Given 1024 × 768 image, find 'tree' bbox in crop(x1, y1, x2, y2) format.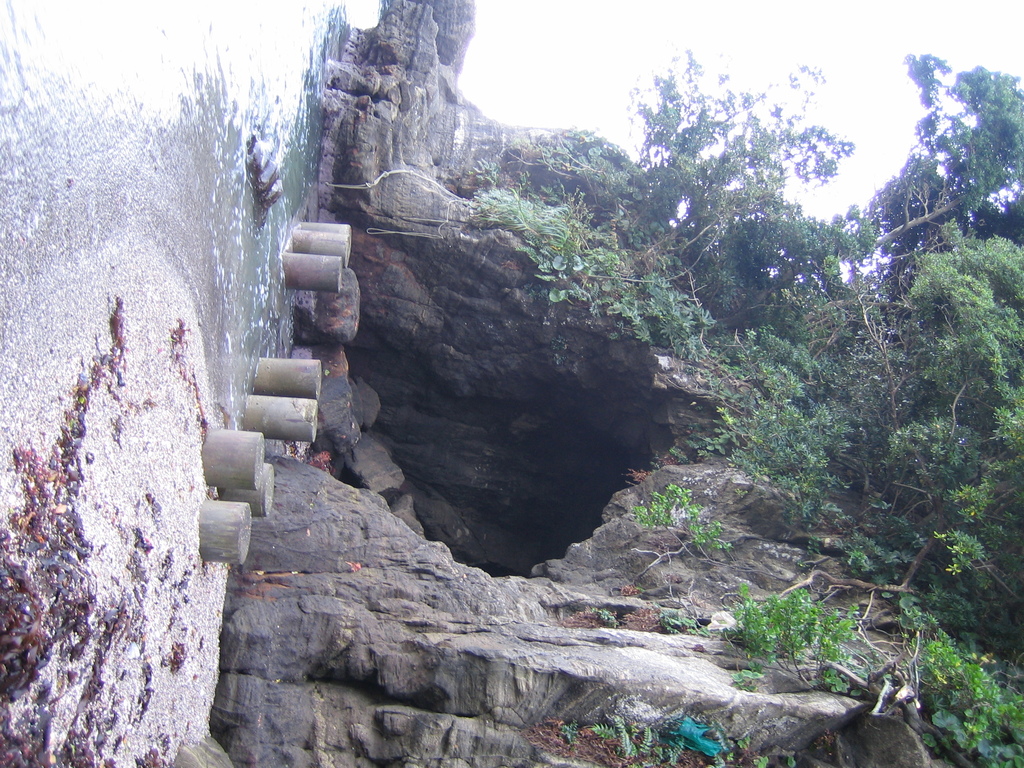
crop(712, 49, 1023, 317).
